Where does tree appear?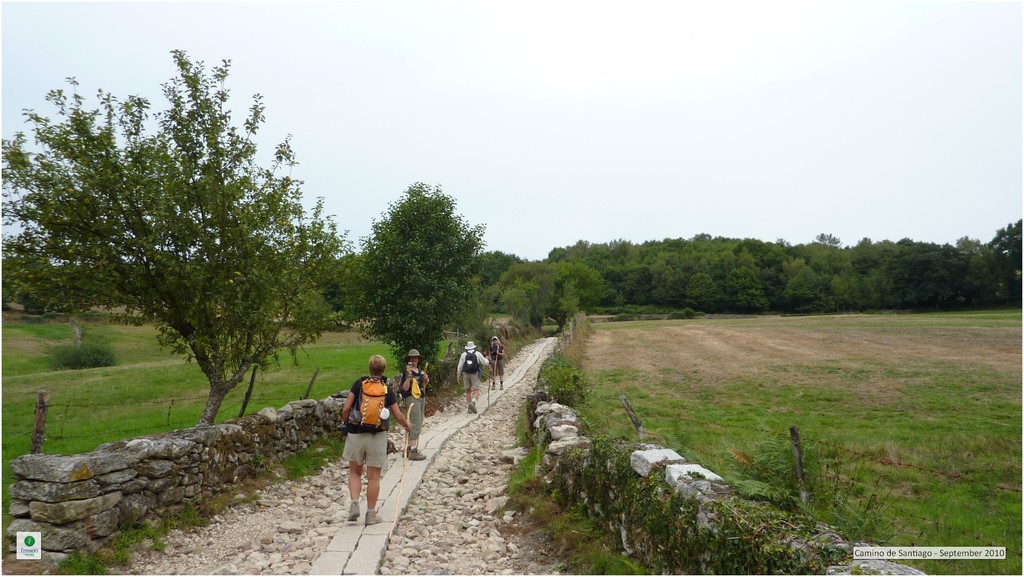
Appears at pyautogui.locateOnScreen(35, 49, 326, 452).
